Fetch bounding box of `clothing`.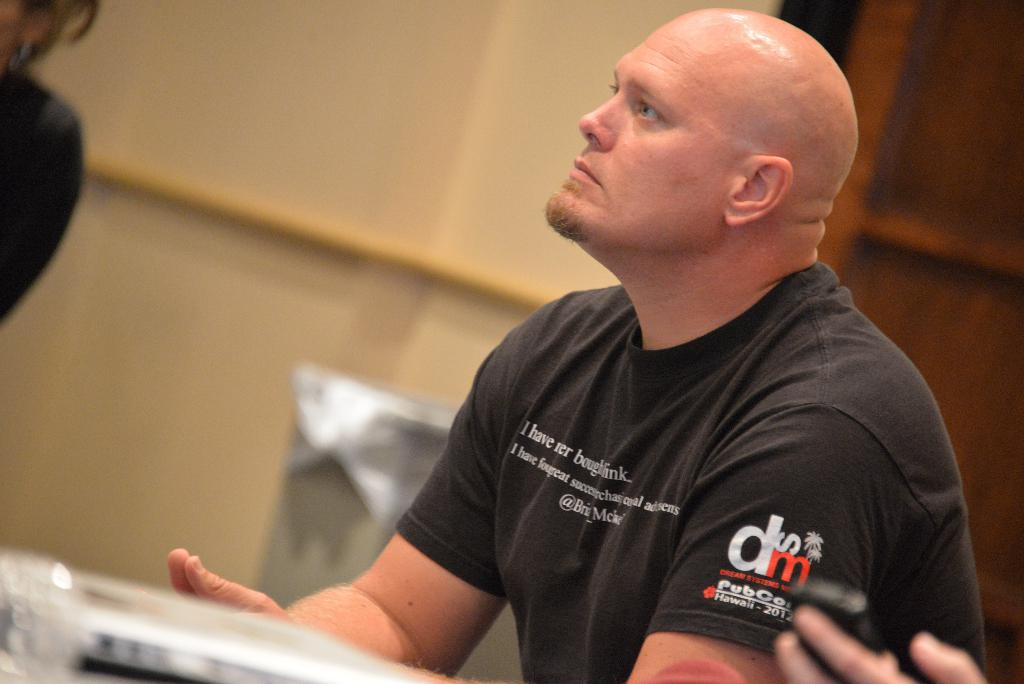
Bbox: (x1=0, y1=77, x2=84, y2=320).
